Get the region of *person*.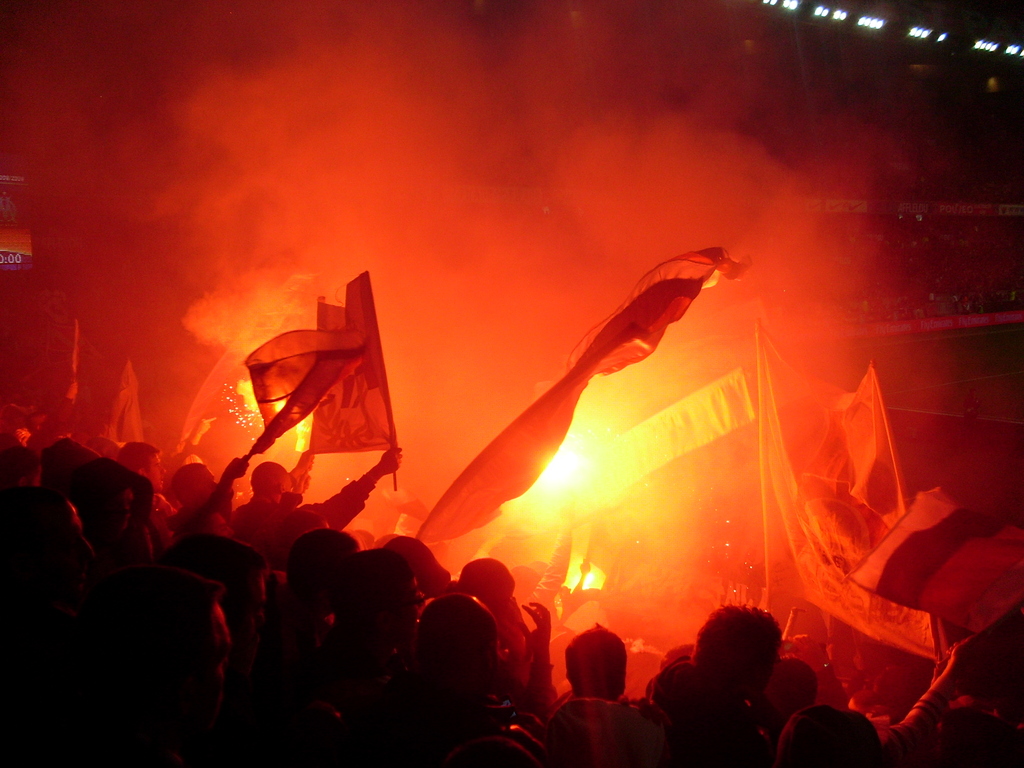
left=572, top=514, right=684, bottom=581.
